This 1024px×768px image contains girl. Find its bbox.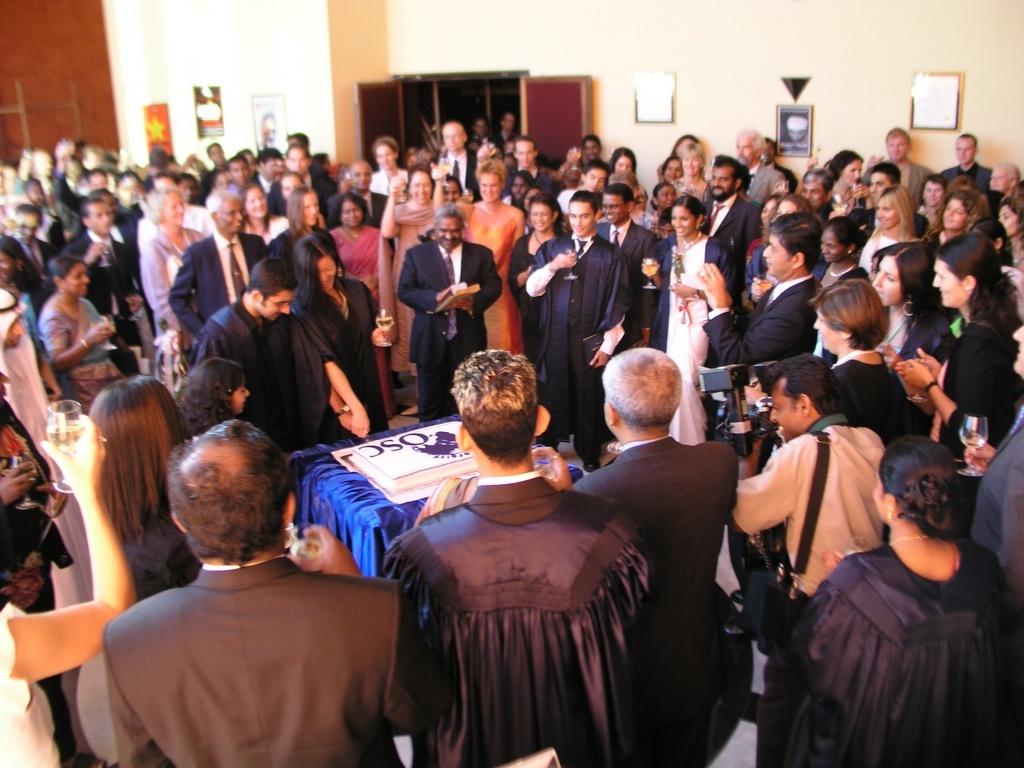
[381,160,440,373].
